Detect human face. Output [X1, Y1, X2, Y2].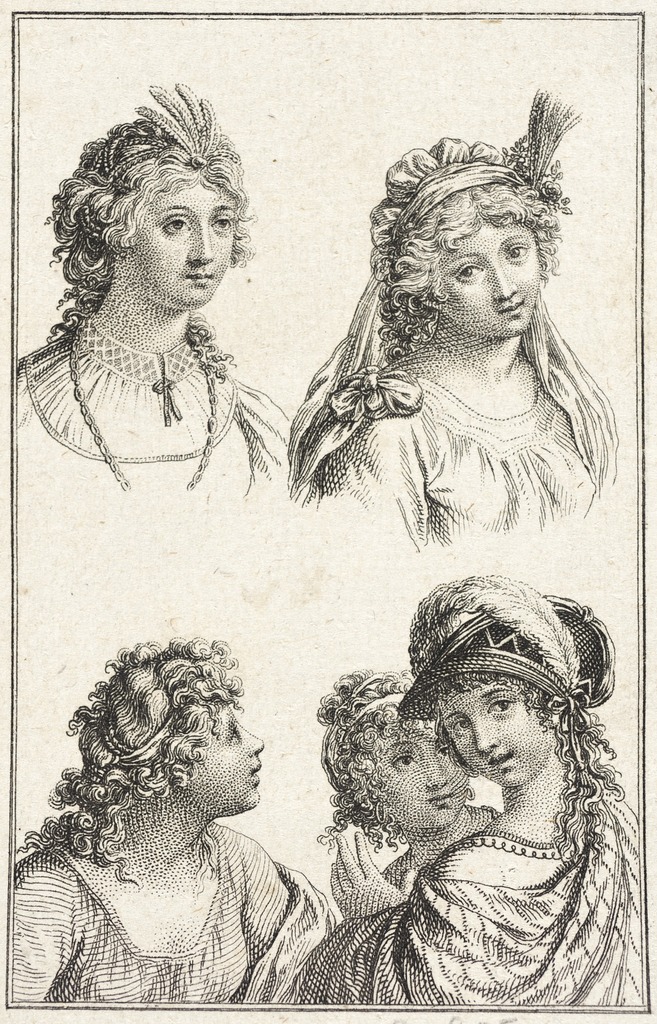
[181, 707, 265, 810].
